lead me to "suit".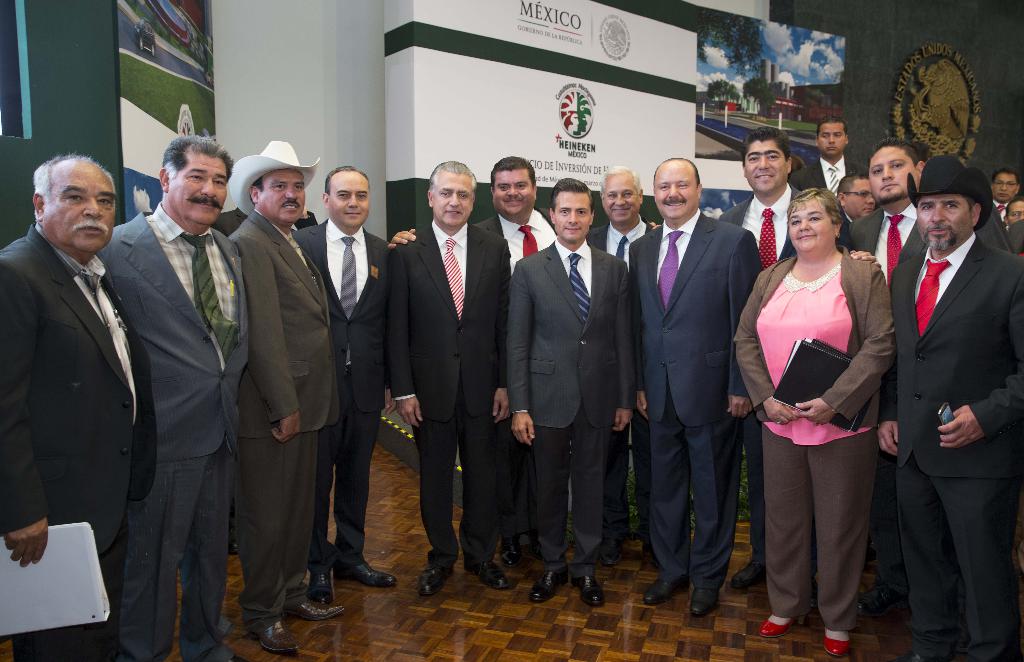
Lead to x1=639, y1=135, x2=757, y2=620.
